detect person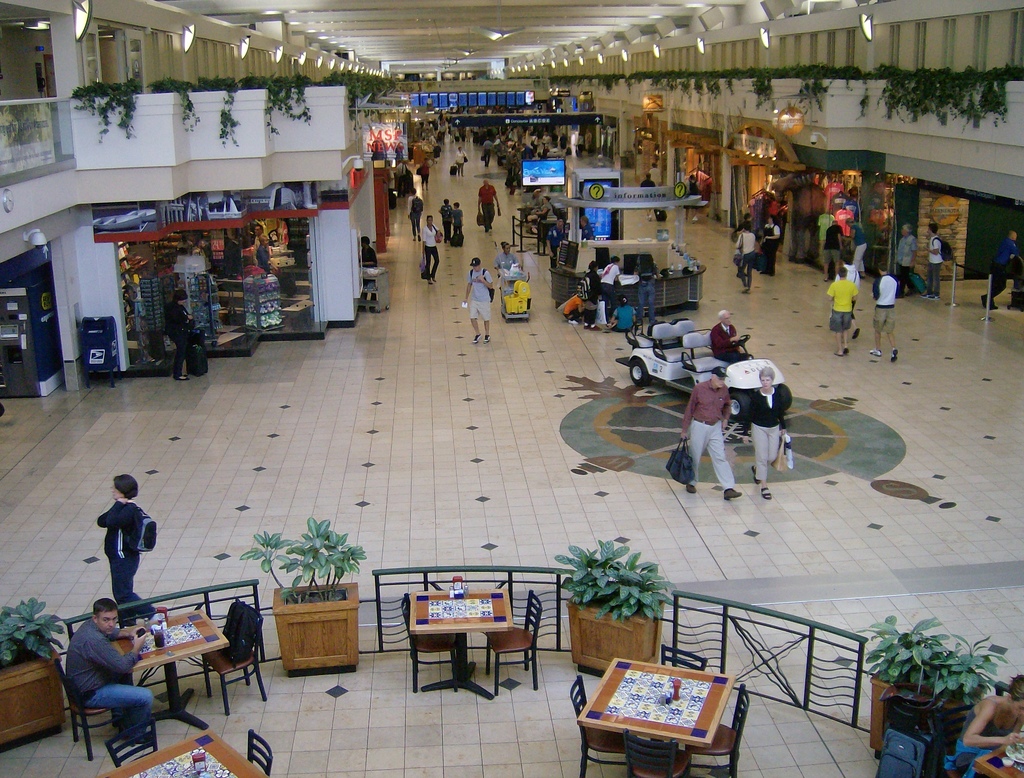
left=680, top=367, right=743, bottom=507
